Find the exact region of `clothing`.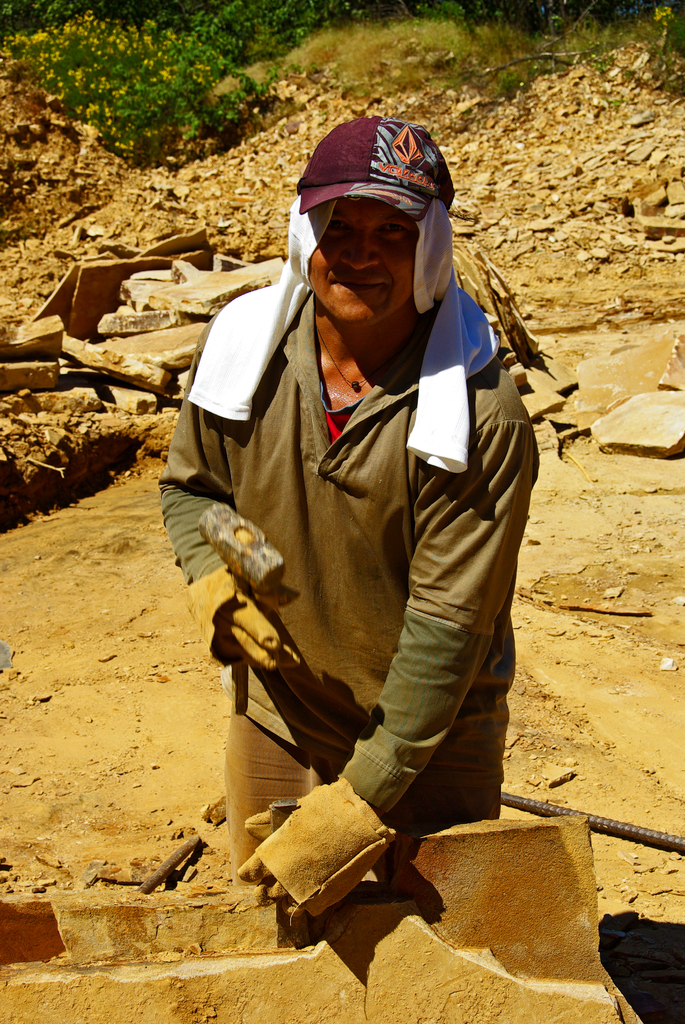
Exact region: select_region(152, 286, 539, 881).
